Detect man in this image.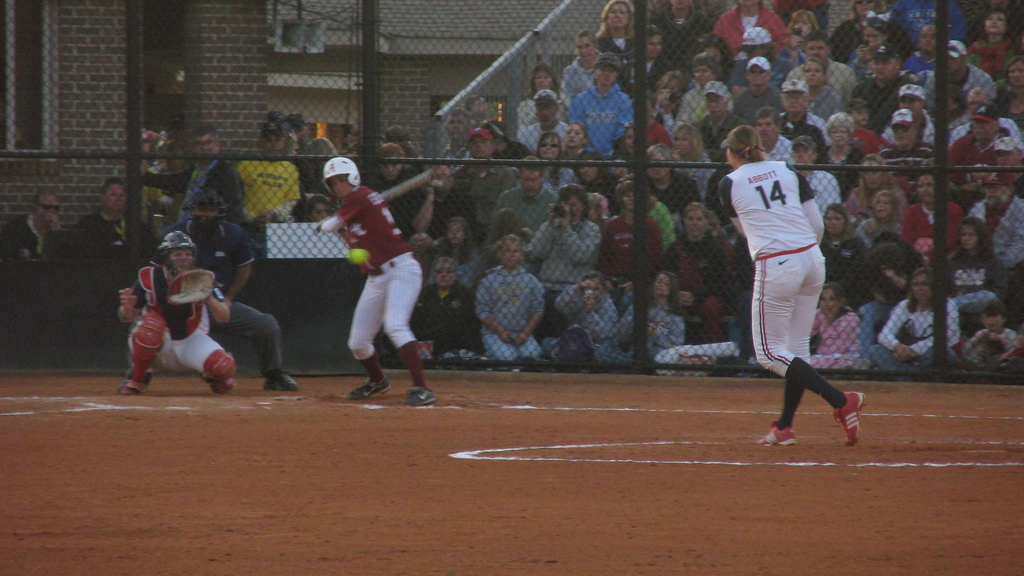
Detection: {"x1": 292, "y1": 109, "x2": 344, "y2": 191}.
